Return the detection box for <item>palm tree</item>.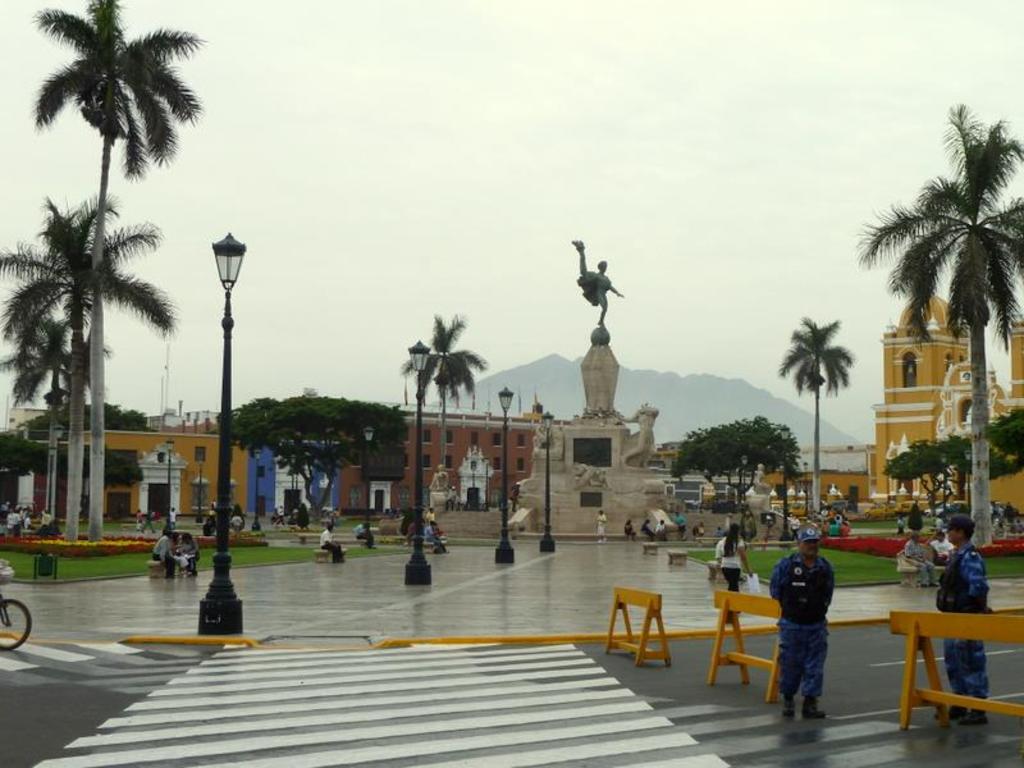
(x1=0, y1=195, x2=161, y2=566).
